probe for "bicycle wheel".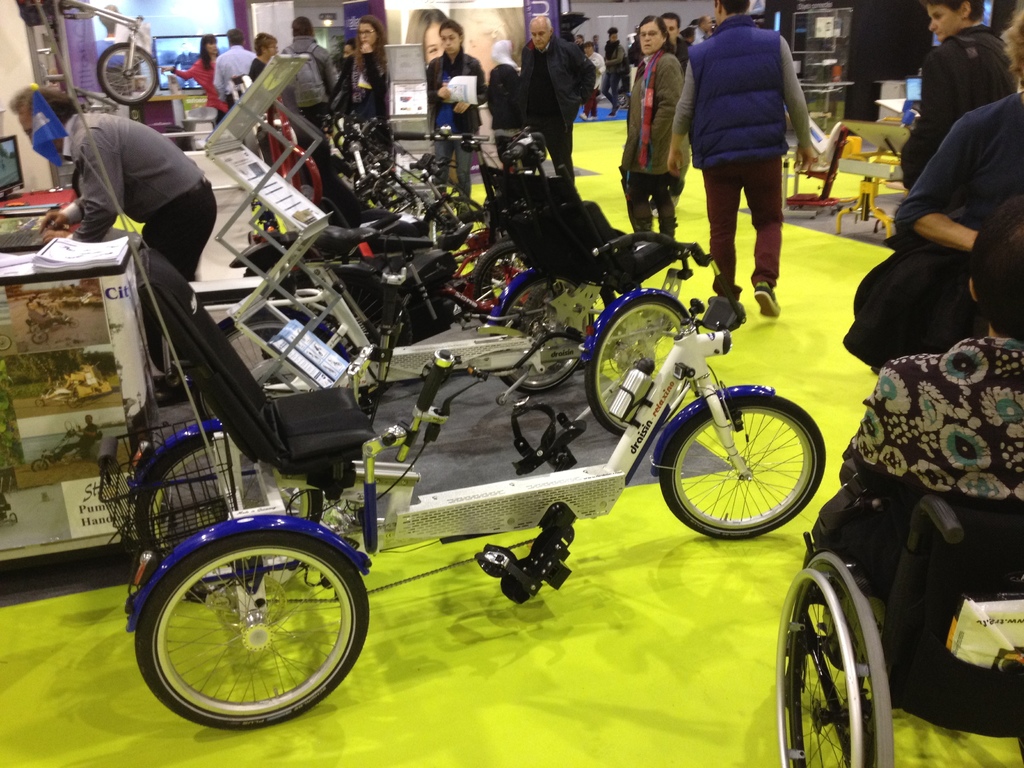
Probe result: x1=134 y1=426 x2=323 y2=588.
